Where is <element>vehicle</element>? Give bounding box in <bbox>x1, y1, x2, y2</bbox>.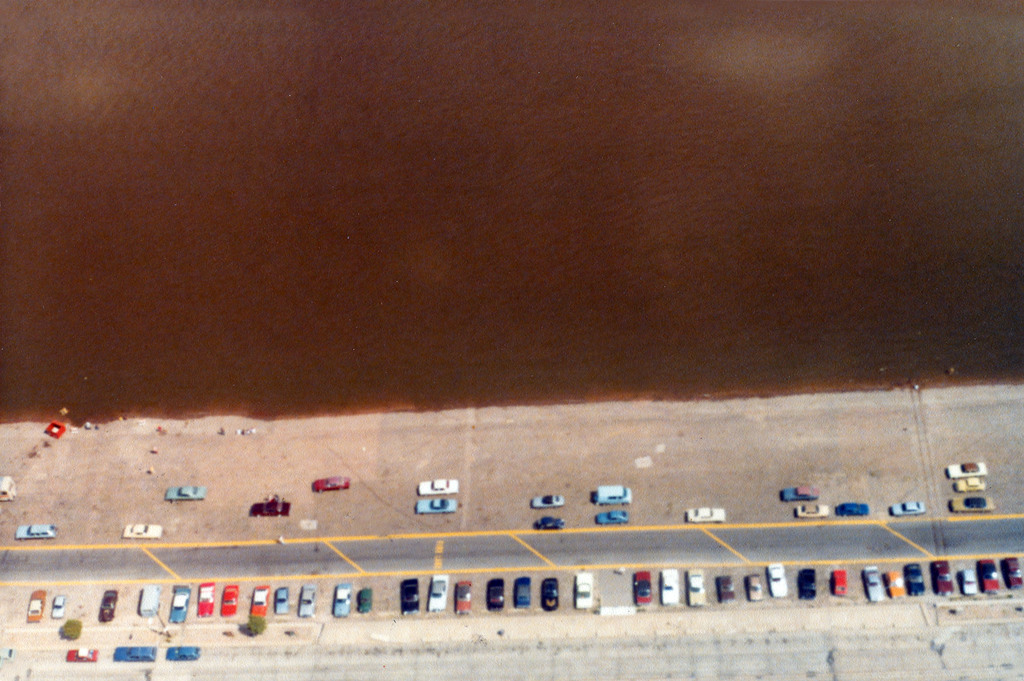
<bbox>794, 502, 824, 518</bbox>.
